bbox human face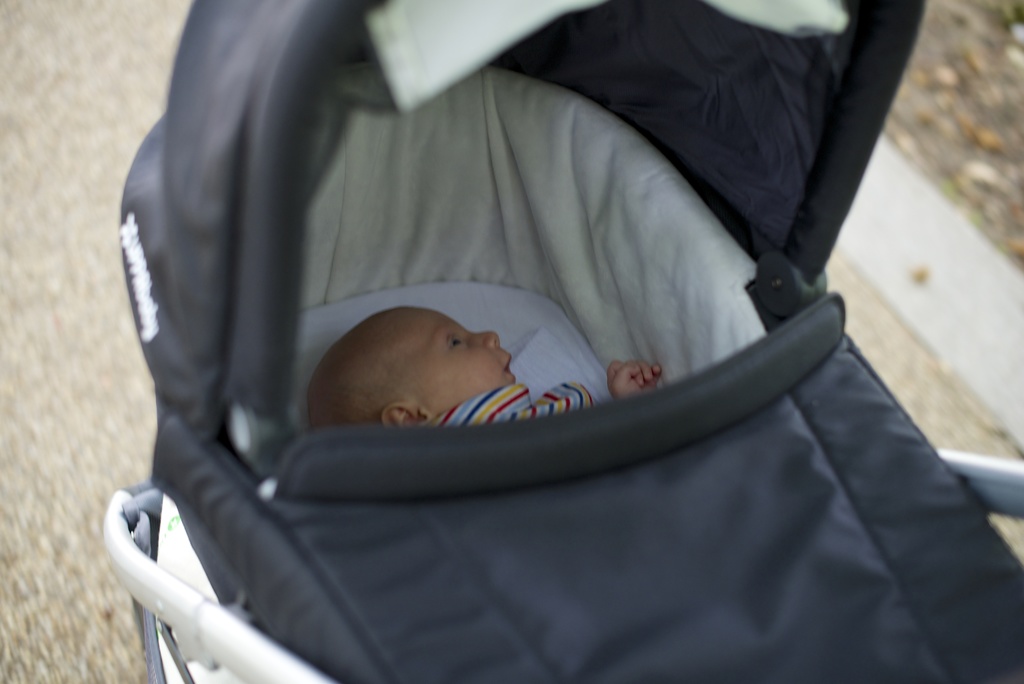
bbox=(380, 308, 522, 417)
